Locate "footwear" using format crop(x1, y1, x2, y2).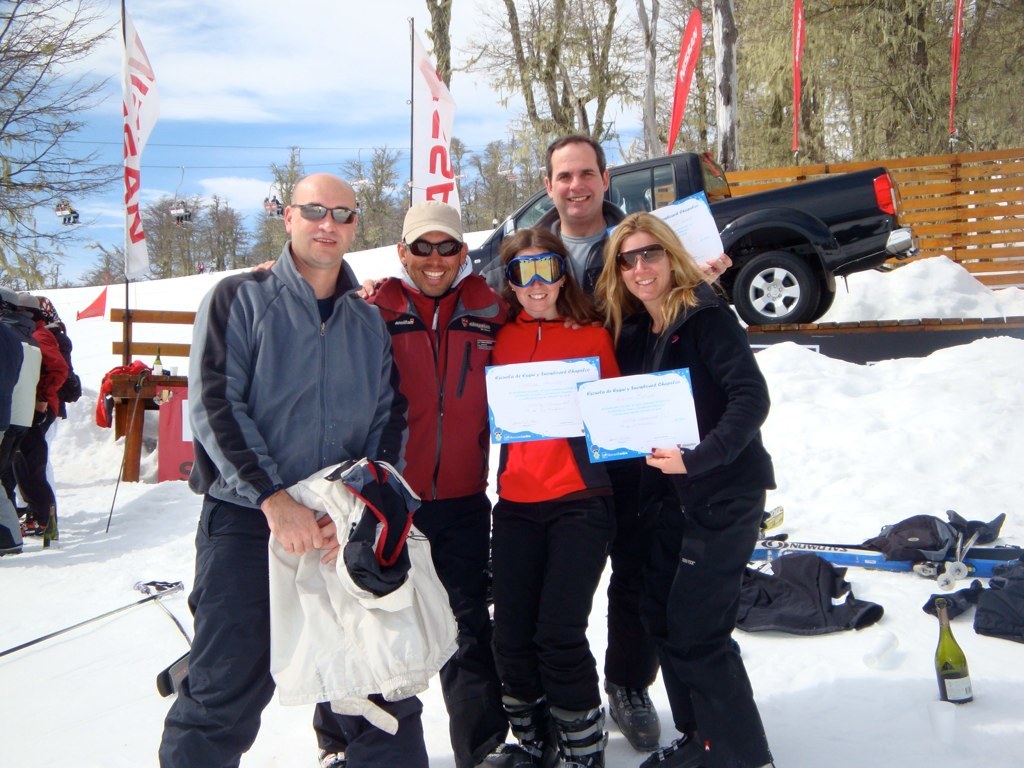
crop(641, 733, 702, 767).
